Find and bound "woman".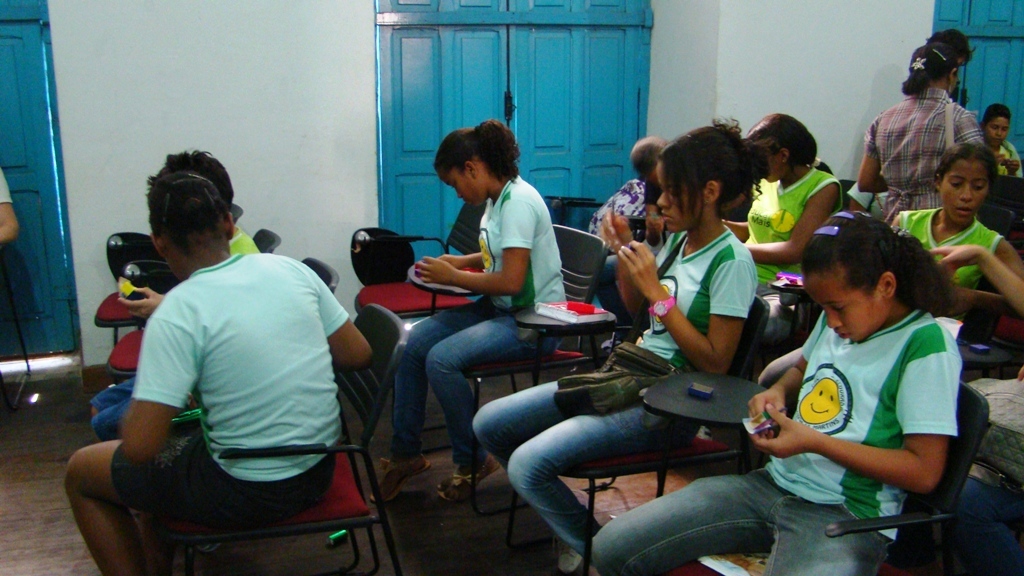
Bound: <region>715, 113, 844, 351</region>.
